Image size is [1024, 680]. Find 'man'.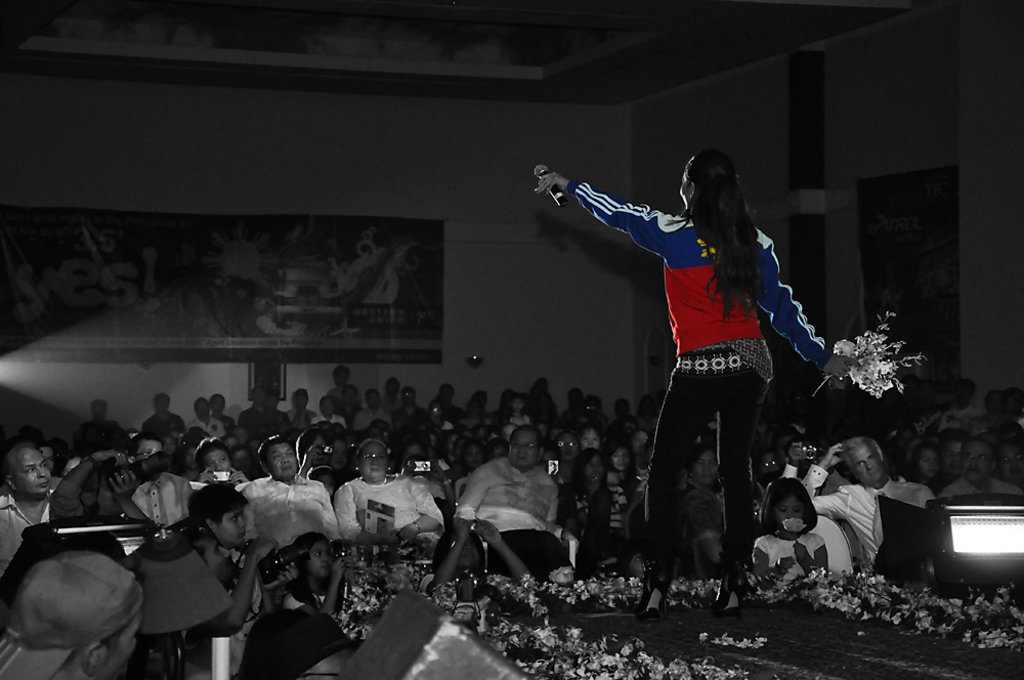
left=245, top=437, right=342, bottom=583.
